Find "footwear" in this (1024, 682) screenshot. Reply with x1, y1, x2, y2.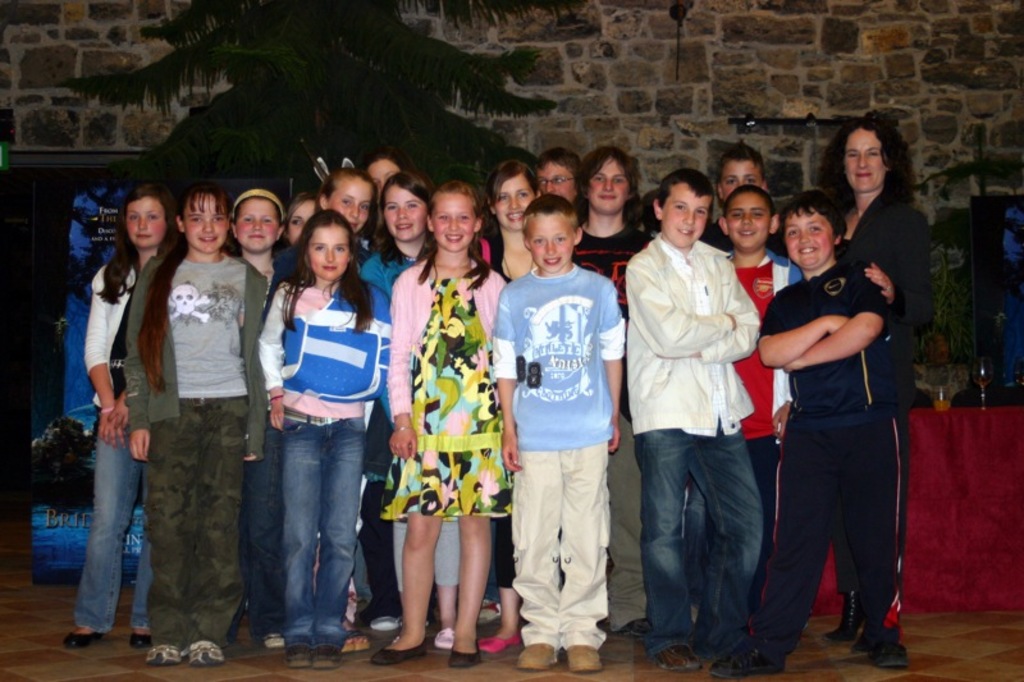
705, 641, 786, 677.
